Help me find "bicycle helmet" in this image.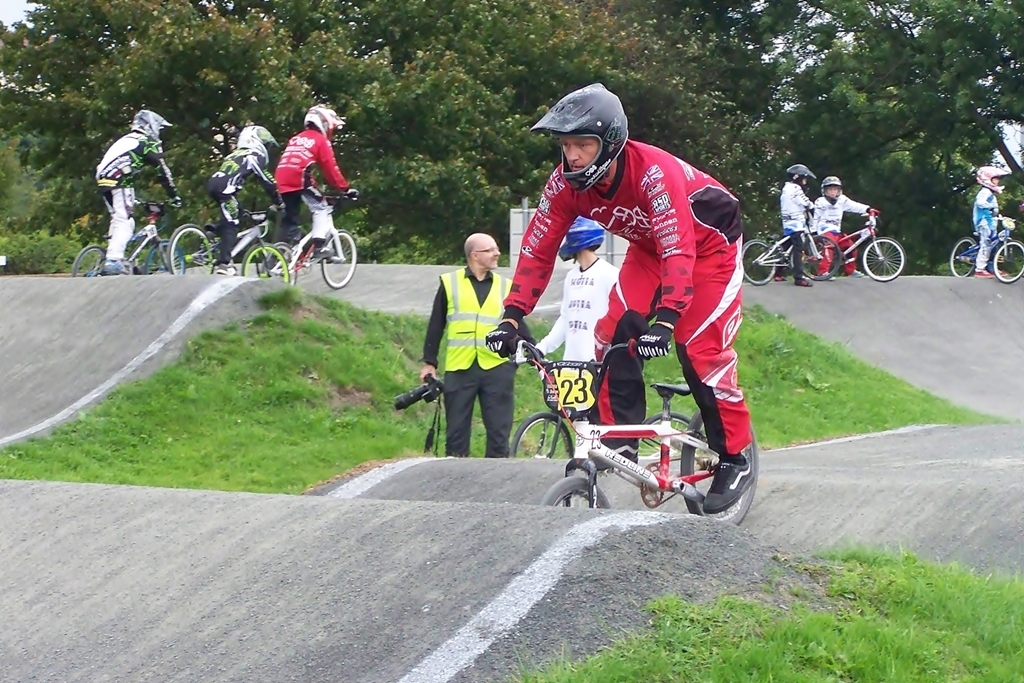
Found it: detection(792, 161, 816, 183).
